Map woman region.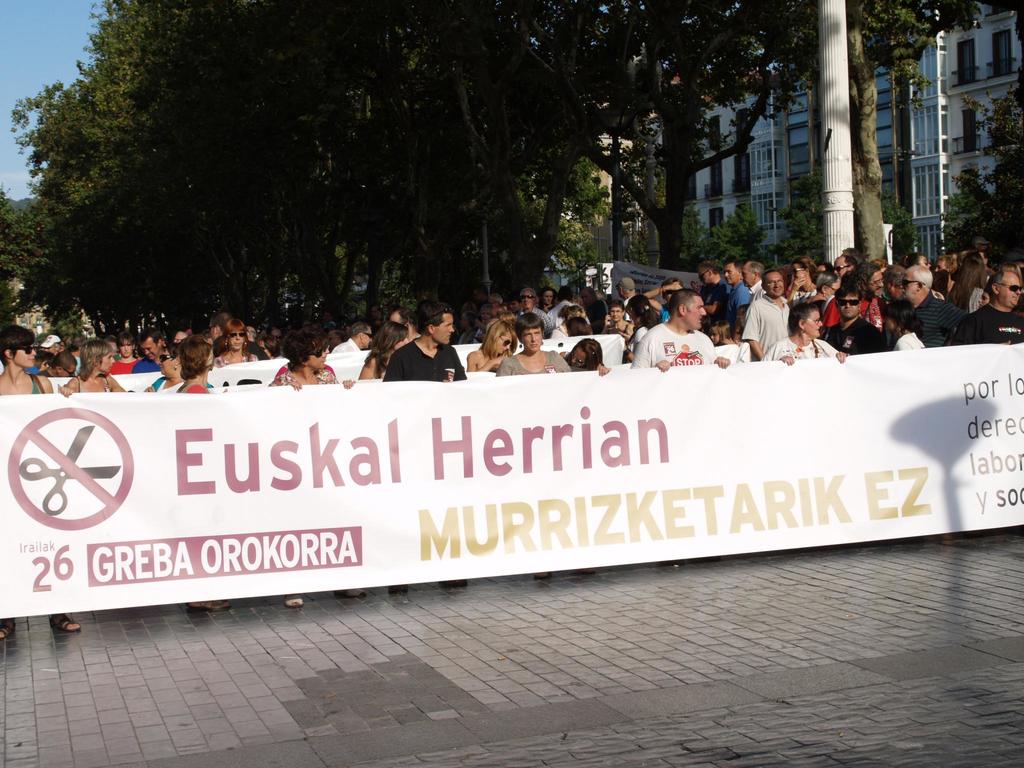
Mapped to 497/313/571/379.
